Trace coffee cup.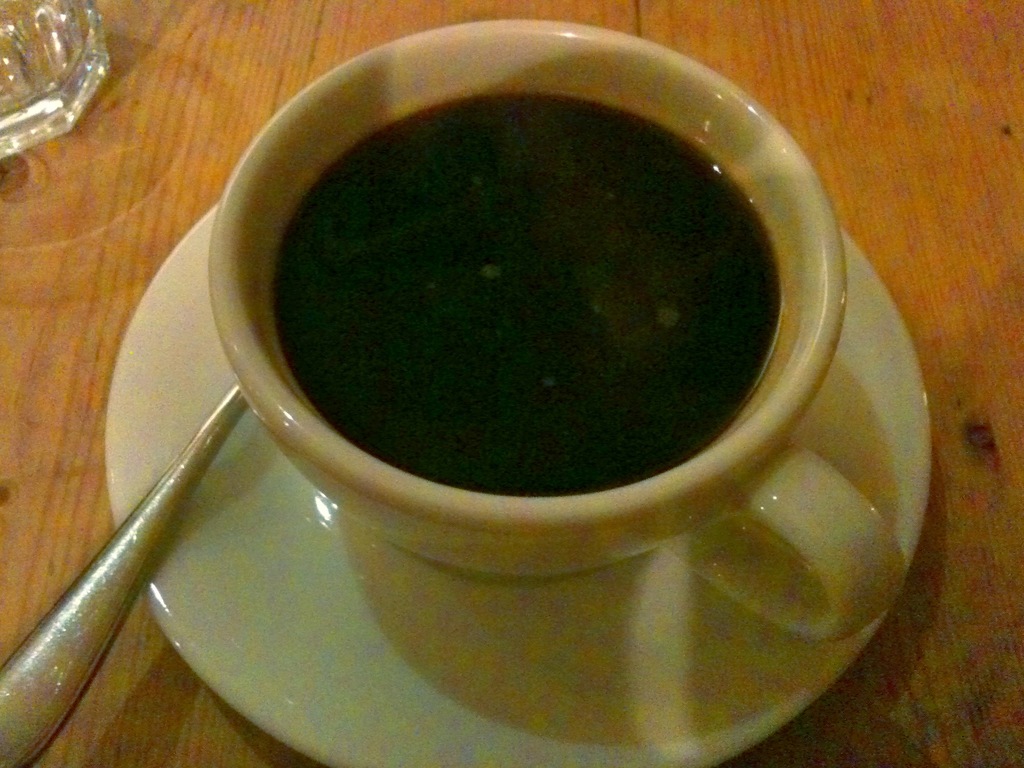
Traced to BBox(204, 17, 909, 644).
